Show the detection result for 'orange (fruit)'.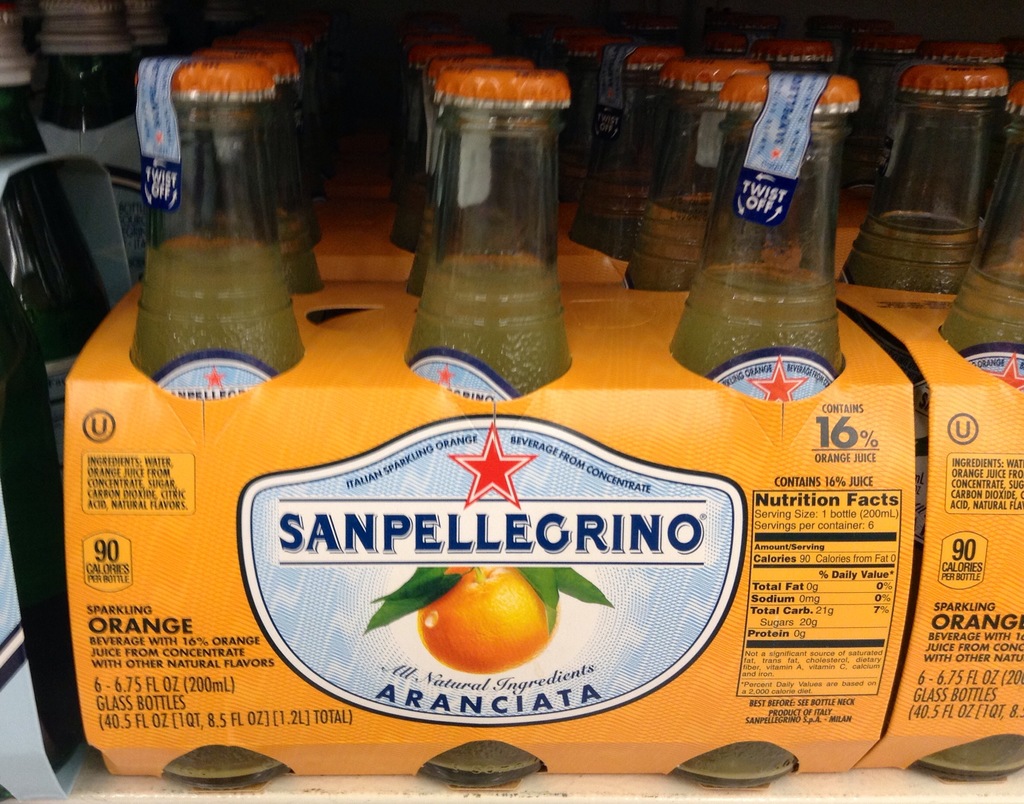
bbox(405, 577, 552, 675).
